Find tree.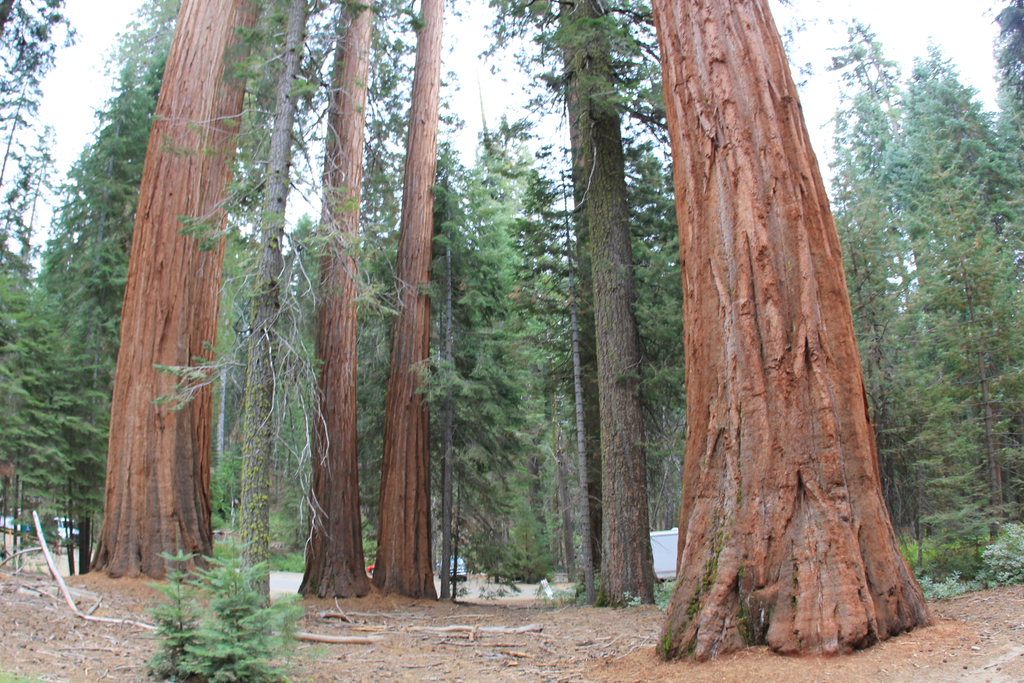
box=[371, 0, 446, 604].
